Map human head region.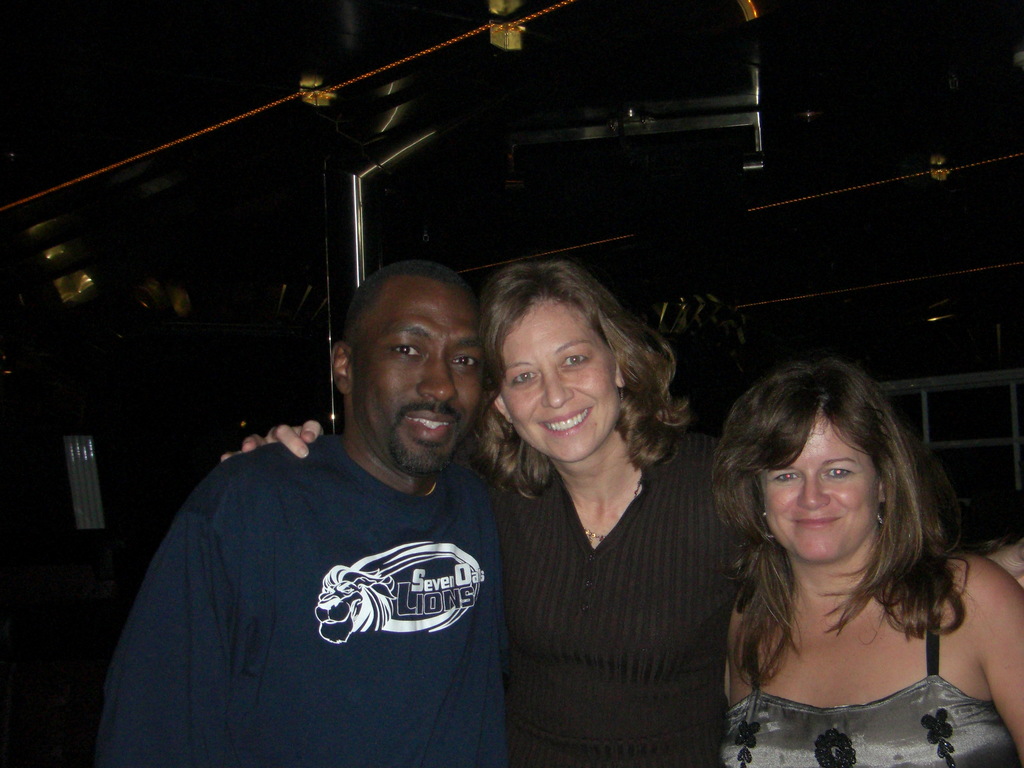
Mapped to select_region(723, 359, 913, 566).
